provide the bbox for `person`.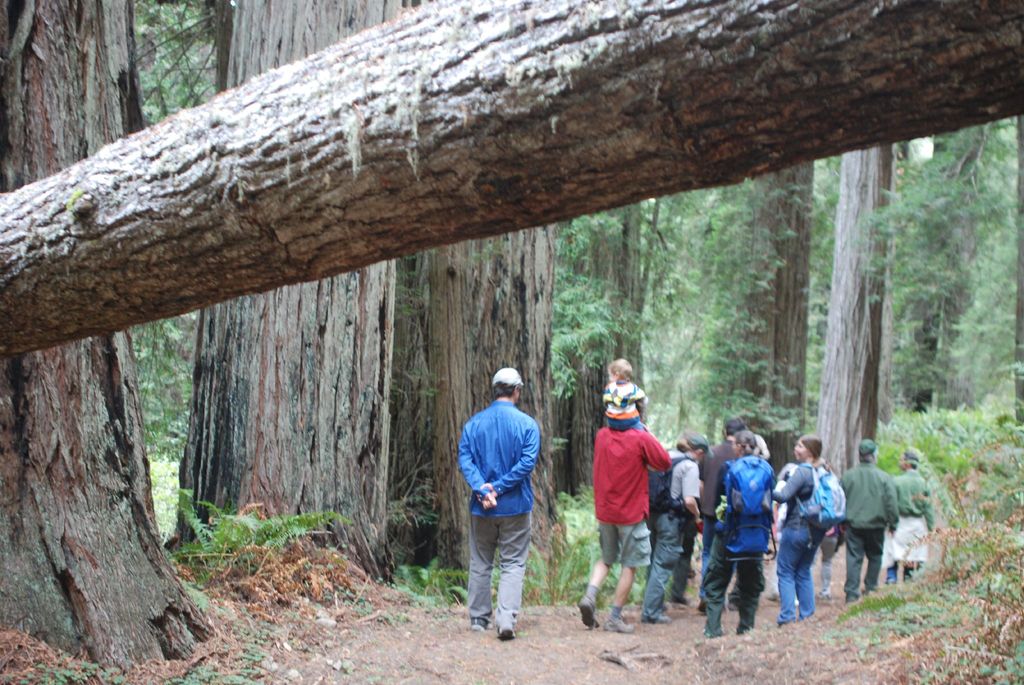
select_region(699, 427, 775, 641).
